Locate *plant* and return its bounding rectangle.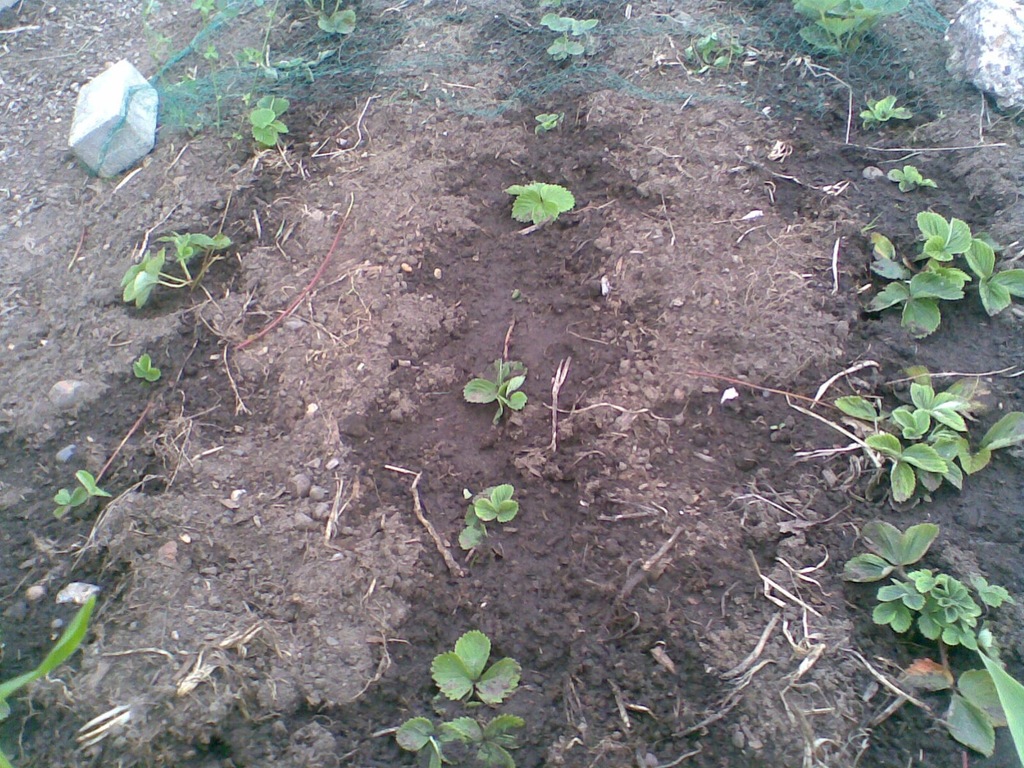
x1=854, y1=98, x2=915, y2=129.
